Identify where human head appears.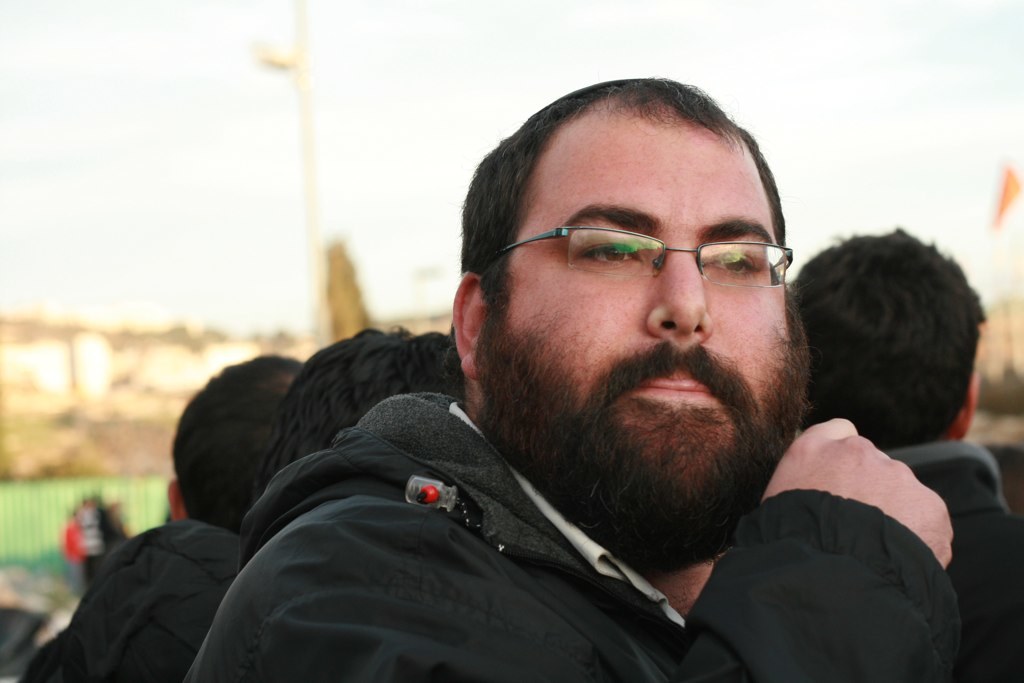
Appears at BBox(438, 73, 824, 581).
